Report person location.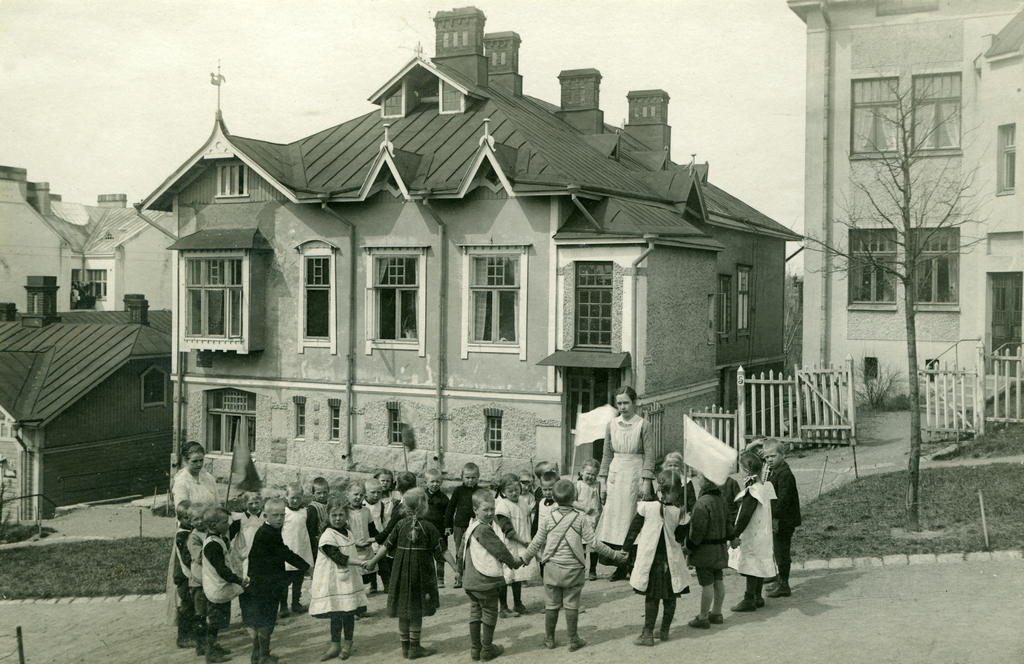
Report: {"left": 199, "top": 508, "right": 246, "bottom": 663}.
